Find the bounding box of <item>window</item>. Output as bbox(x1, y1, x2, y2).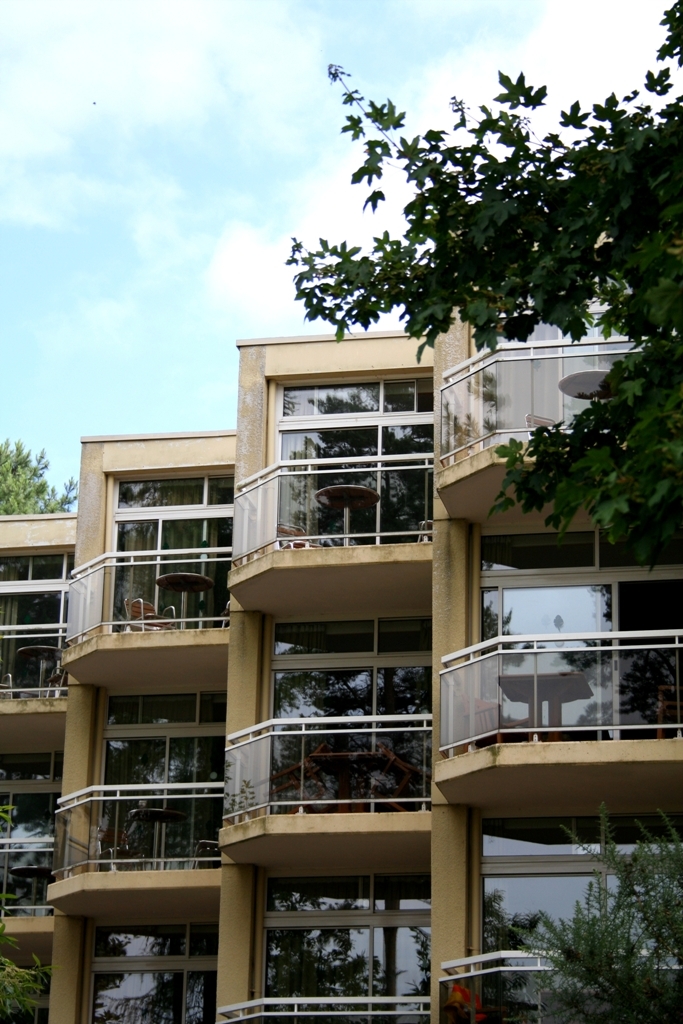
bbox(74, 908, 227, 1023).
